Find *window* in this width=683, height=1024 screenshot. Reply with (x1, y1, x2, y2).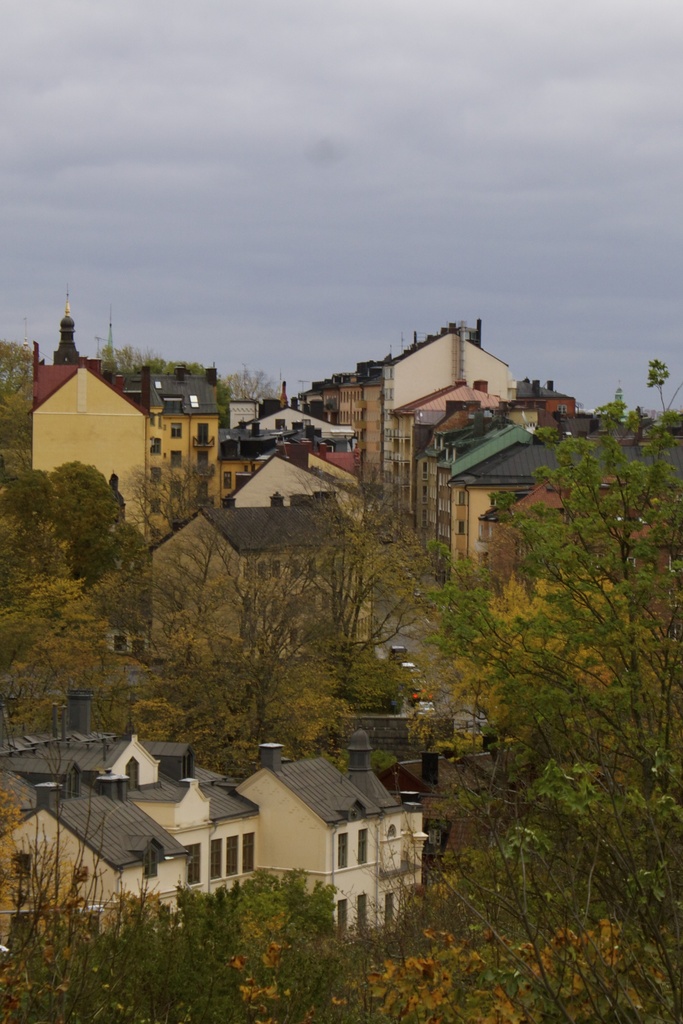
(169, 481, 182, 497).
